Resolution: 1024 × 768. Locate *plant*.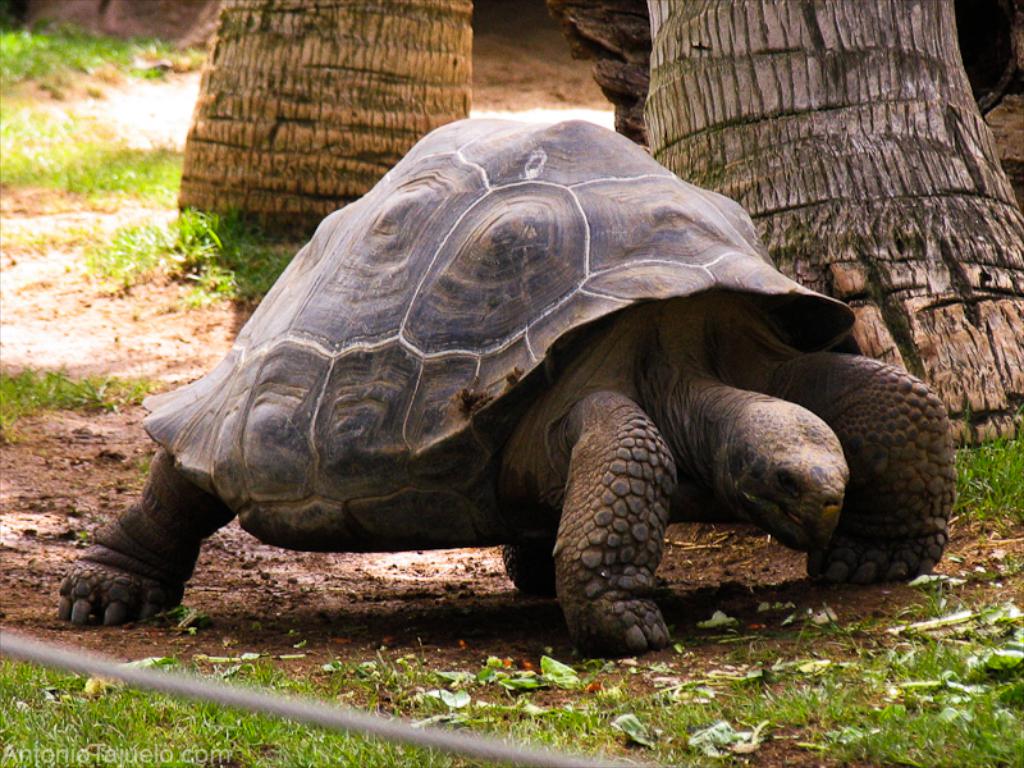
x1=125, y1=454, x2=152, y2=492.
